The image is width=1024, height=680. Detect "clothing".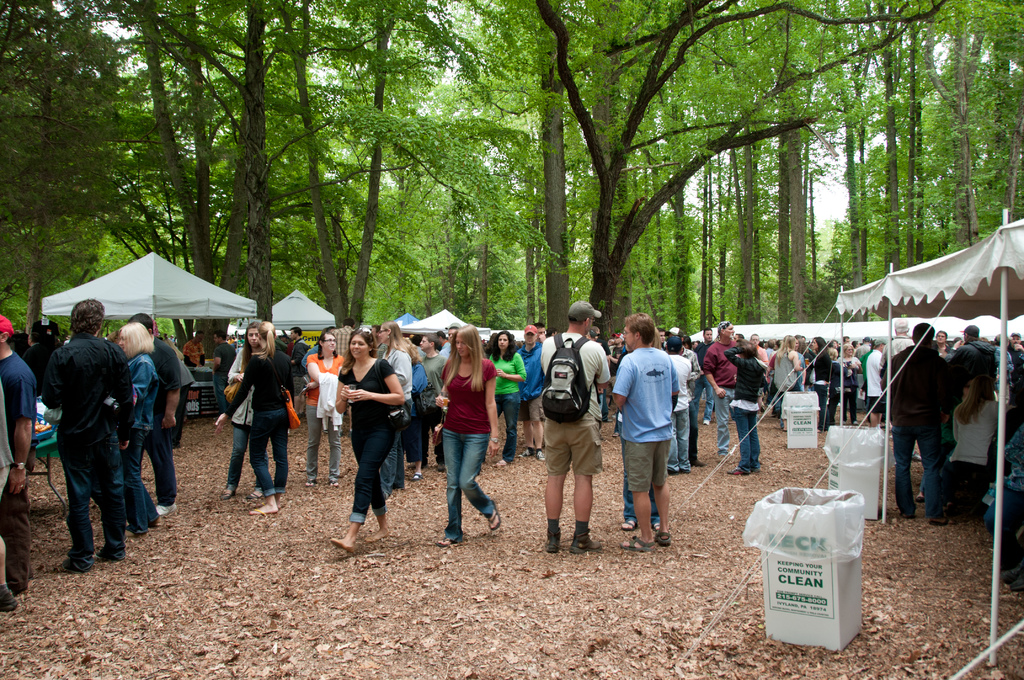
Detection: (33, 320, 138, 567).
